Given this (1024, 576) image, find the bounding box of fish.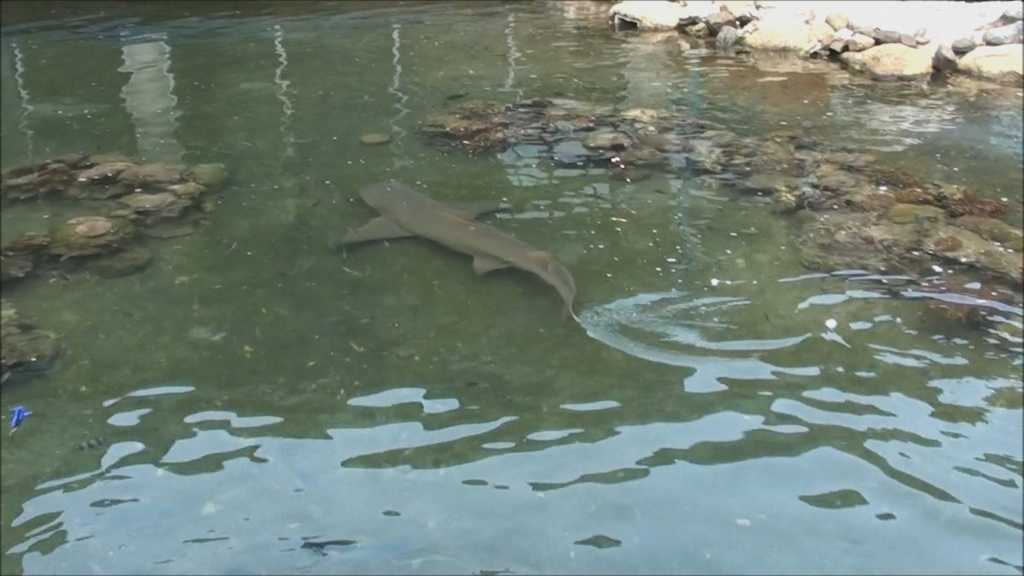
box(328, 171, 605, 322).
